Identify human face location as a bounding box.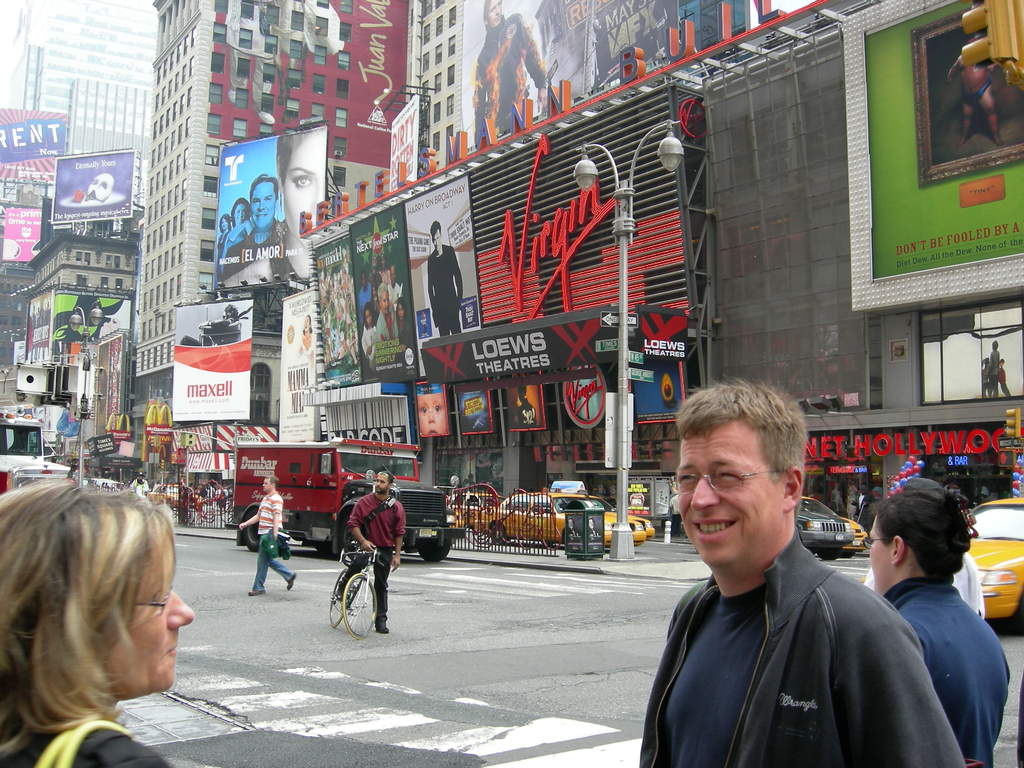
box(220, 214, 228, 232).
